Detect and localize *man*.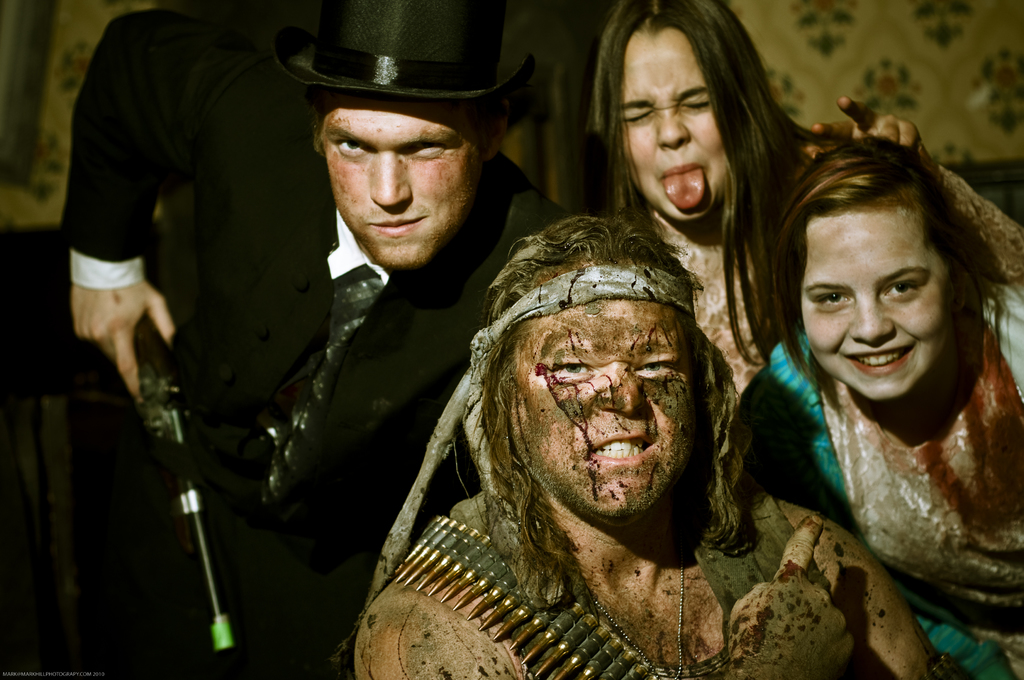
Localized at [left=320, top=169, right=890, bottom=672].
